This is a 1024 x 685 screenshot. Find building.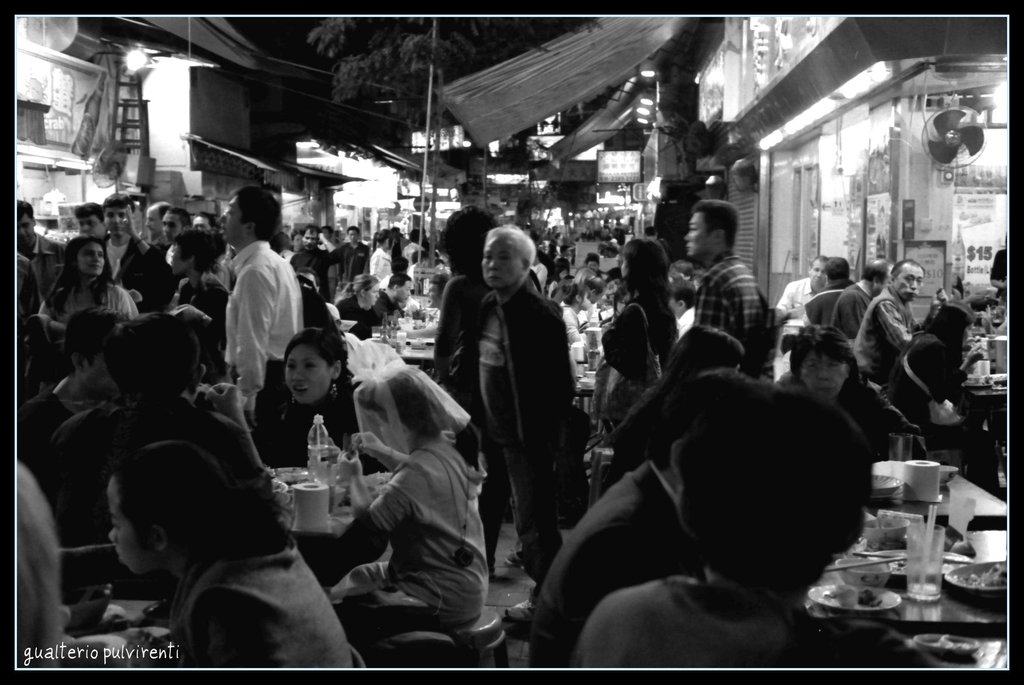
Bounding box: (640, 13, 1002, 475).
